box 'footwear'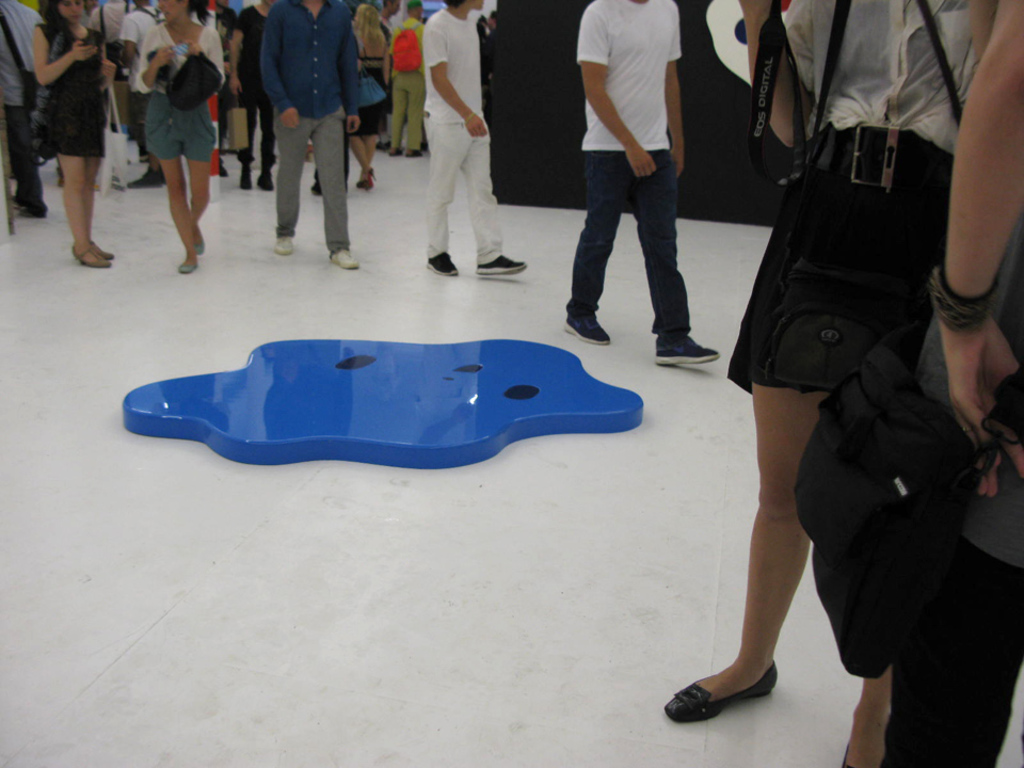
<bbox>429, 251, 455, 279</bbox>
